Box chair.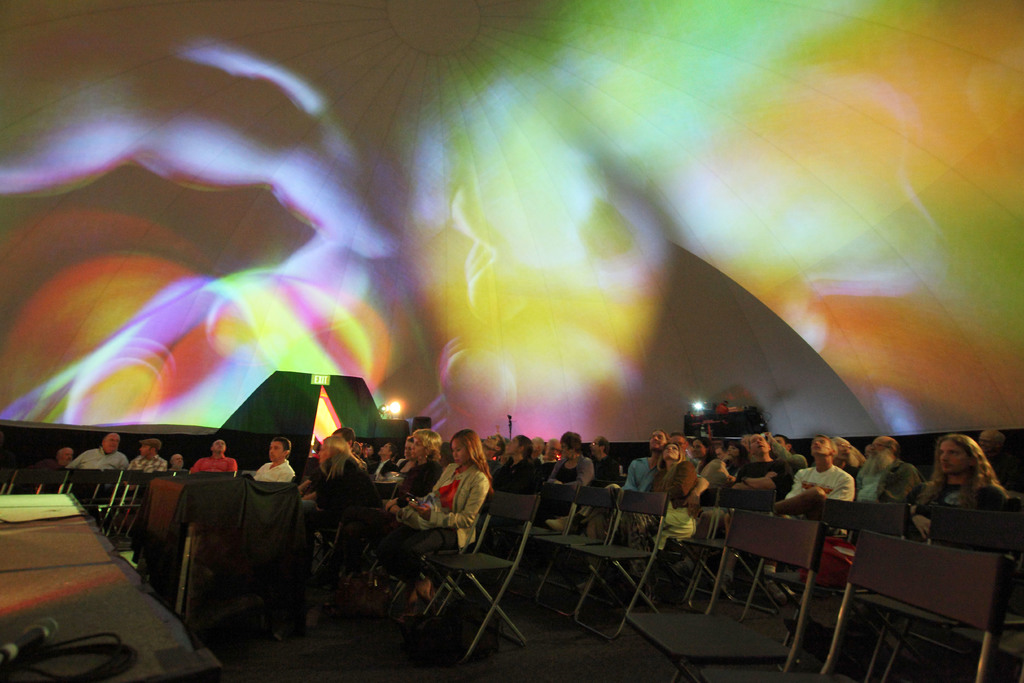
select_region(543, 488, 619, 573).
